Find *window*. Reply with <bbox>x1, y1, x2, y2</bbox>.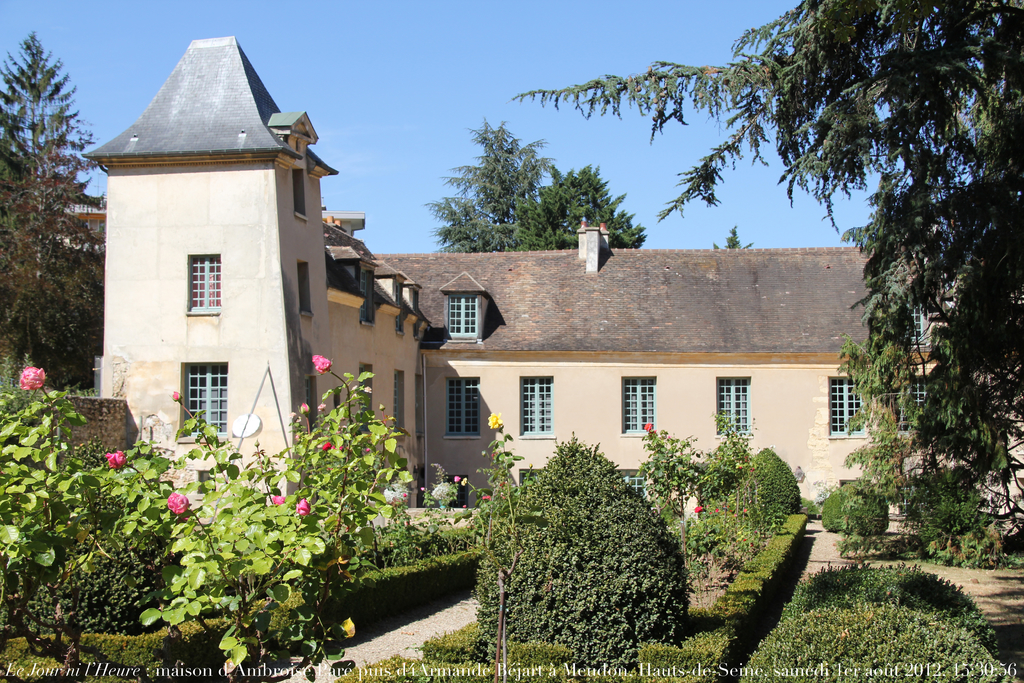
<bbox>442, 378, 479, 438</bbox>.
